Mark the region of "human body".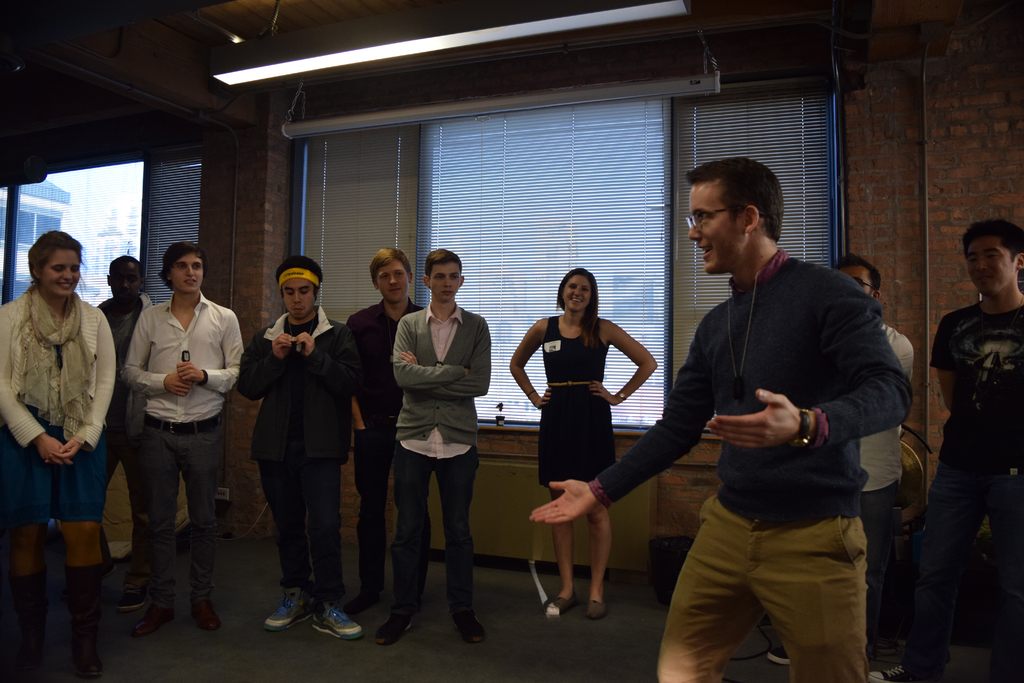
Region: <region>239, 257, 358, 639</region>.
